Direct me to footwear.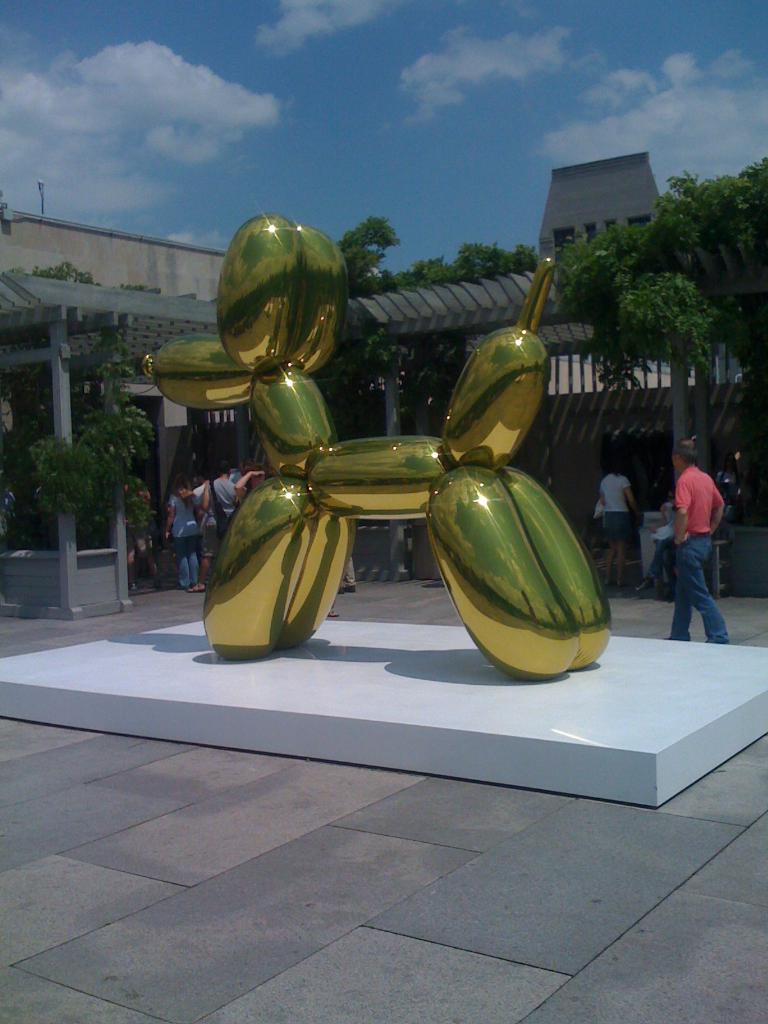
Direction: 657 628 697 640.
